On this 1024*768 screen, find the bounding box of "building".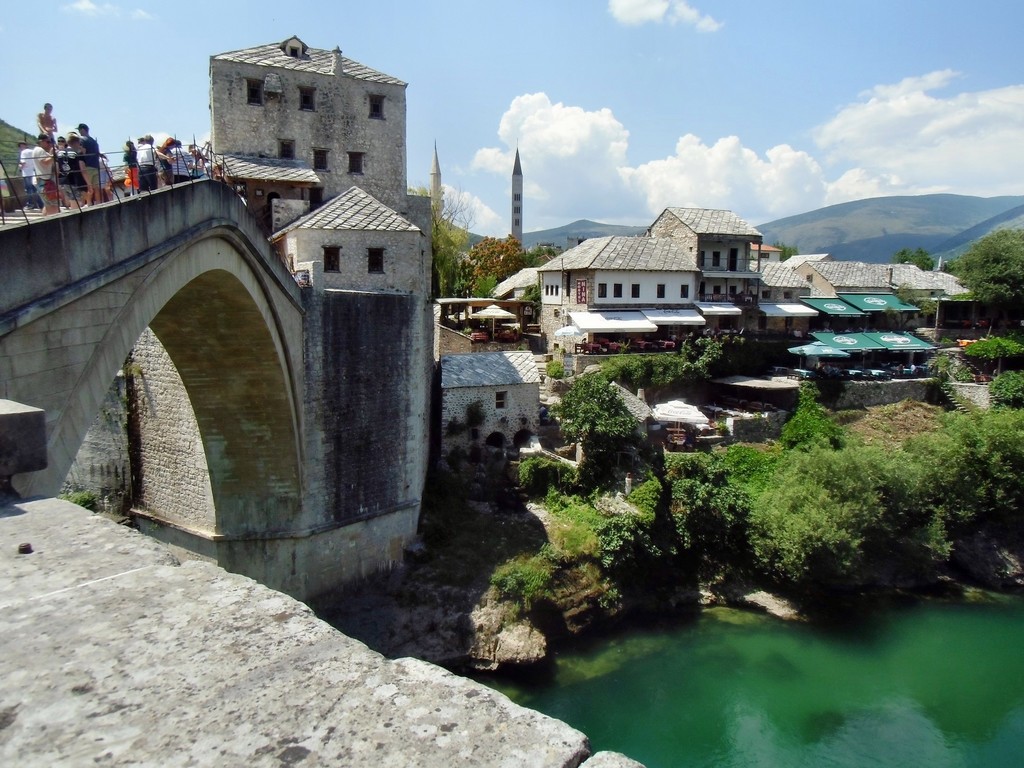
Bounding box: [left=442, top=353, right=541, bottom=460].
